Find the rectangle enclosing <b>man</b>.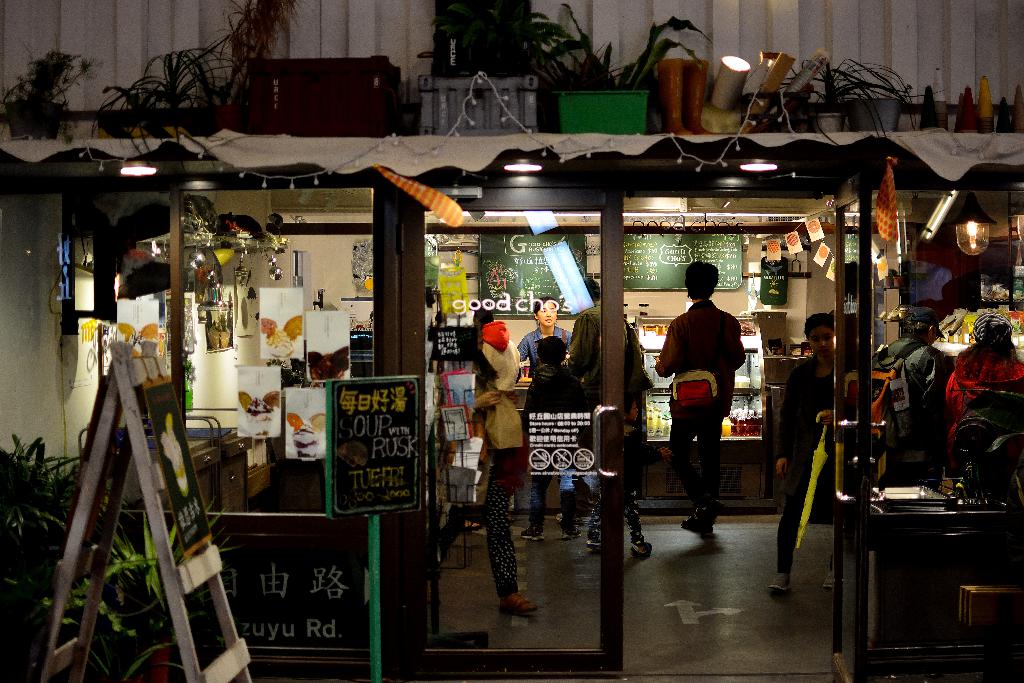
box=[556, 278, 656, 511].
